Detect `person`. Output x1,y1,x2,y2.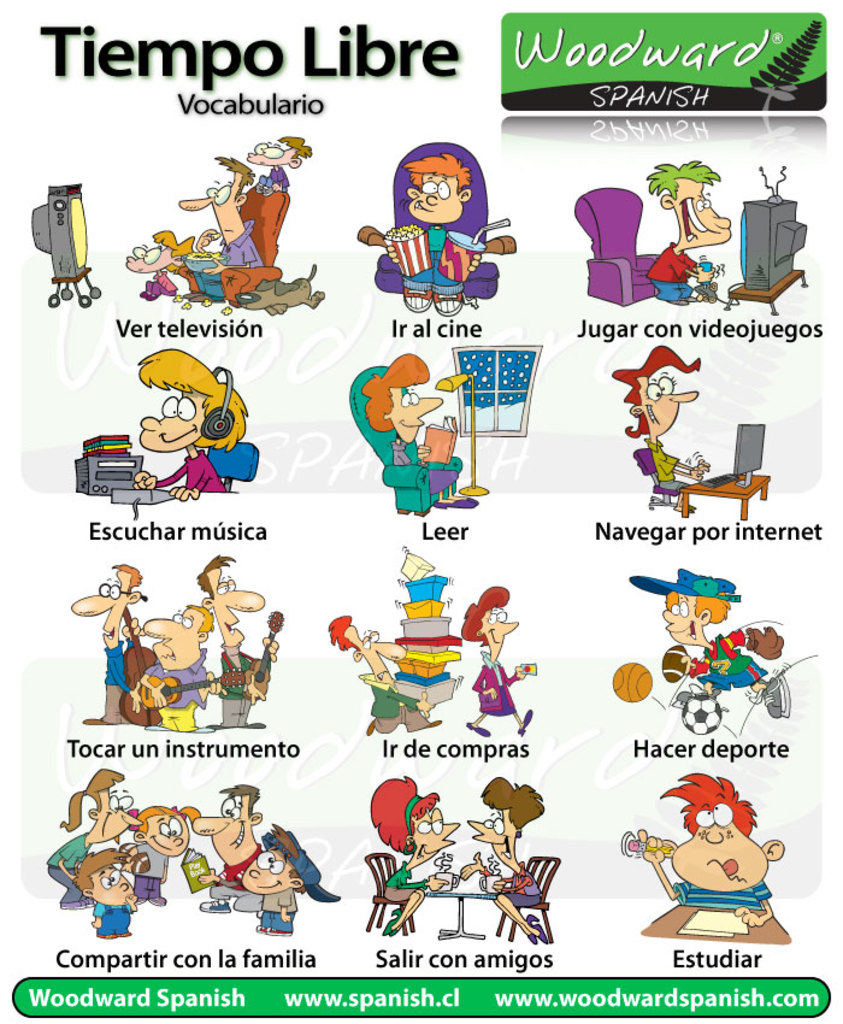
196,140,276,283.
